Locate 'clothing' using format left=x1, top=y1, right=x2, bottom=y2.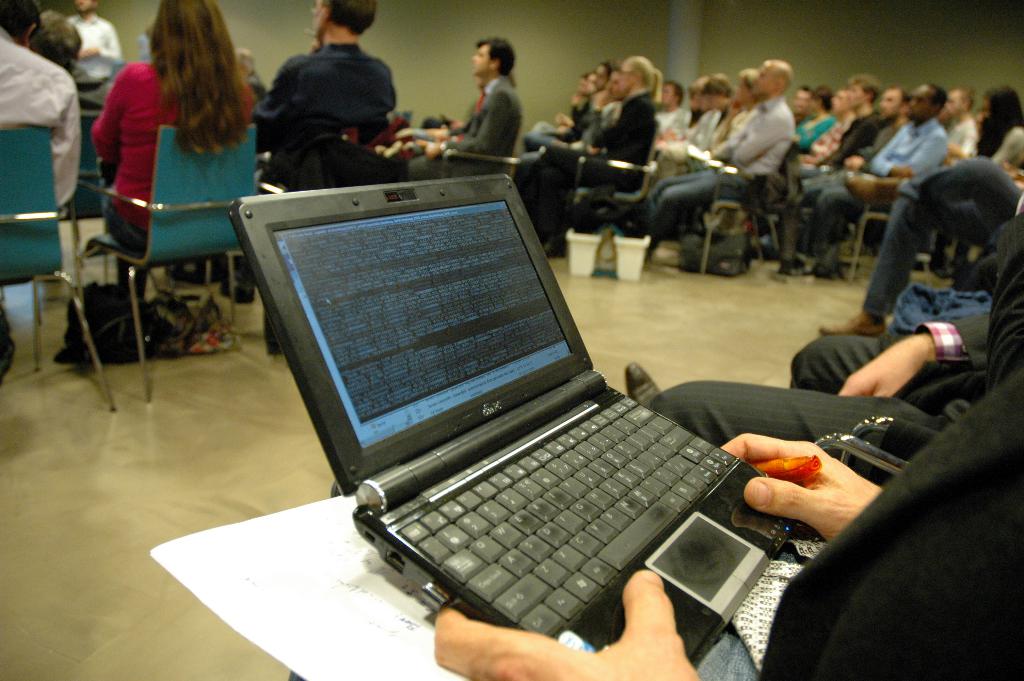
left=804, top=117, right=945, bottom=250.
